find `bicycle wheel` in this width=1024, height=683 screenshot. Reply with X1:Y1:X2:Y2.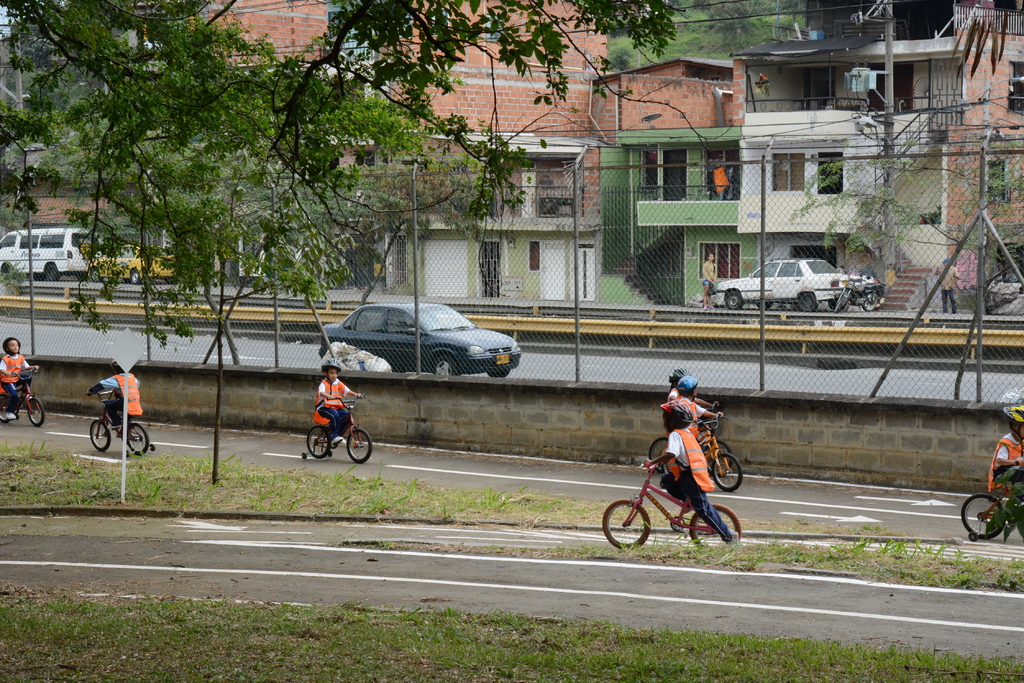
711:449:746:495.
